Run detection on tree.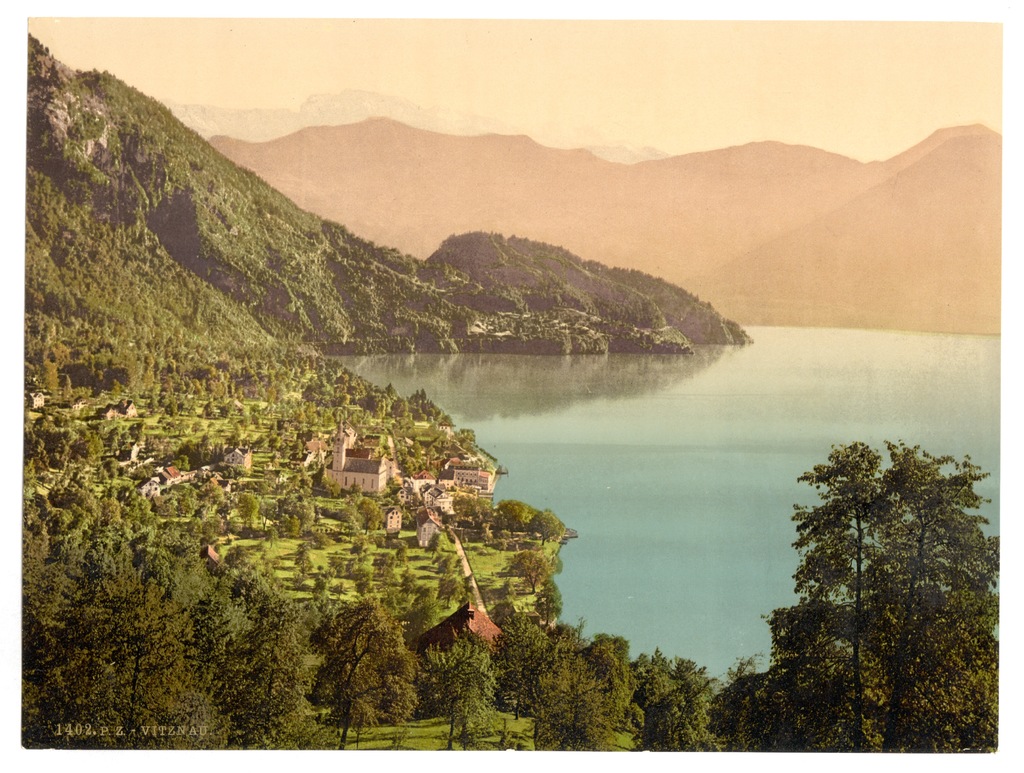
Result: Rect(428, 529, 447, 558).
